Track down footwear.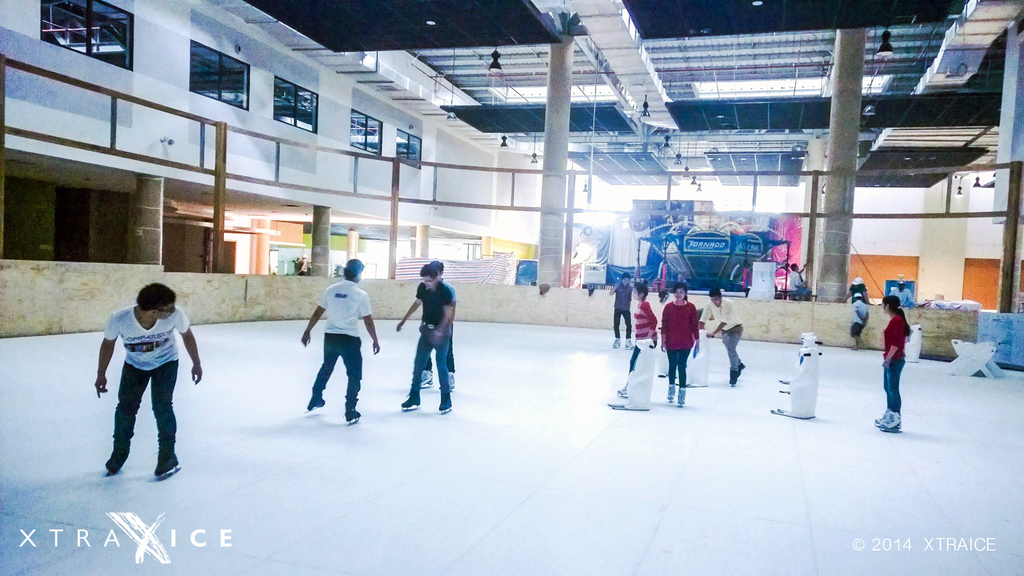
Tracked to box=[667, 385, 675, 402].
